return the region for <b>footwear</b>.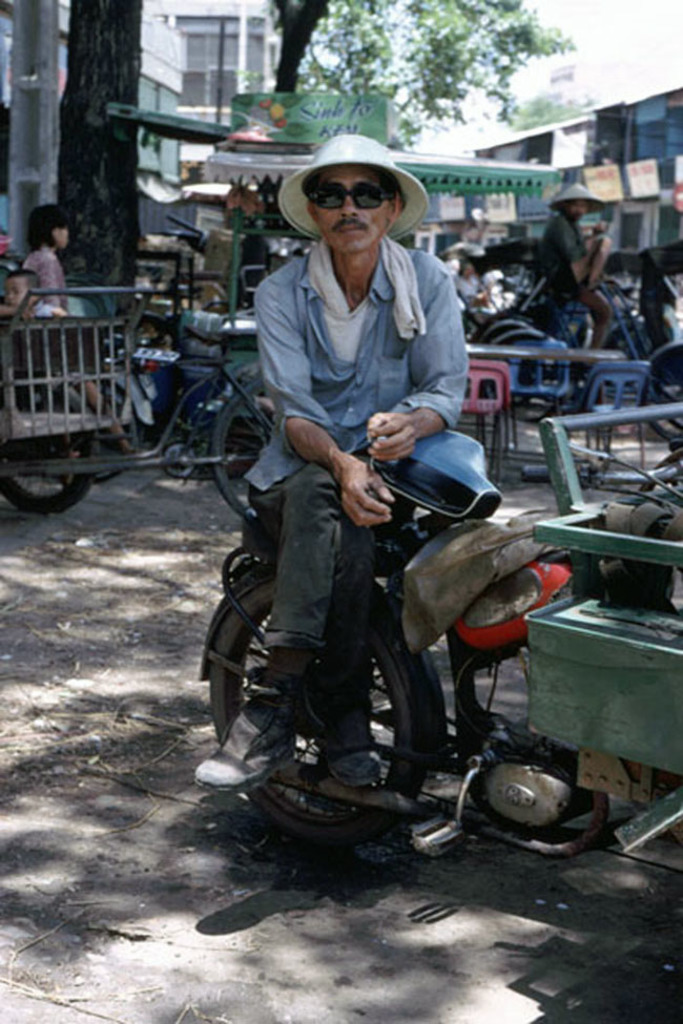
{"x1": 190, "y1": 693, "x2": 294, "y2": 795}.
